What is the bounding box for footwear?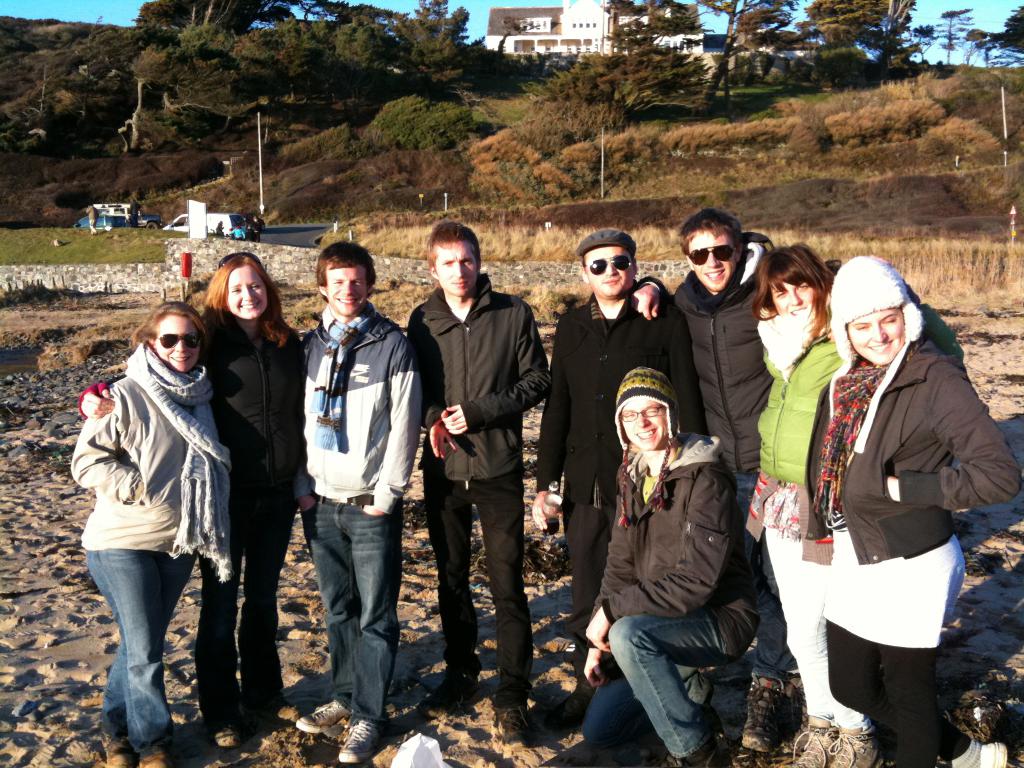
BBox(297, 696, 348, 736).
